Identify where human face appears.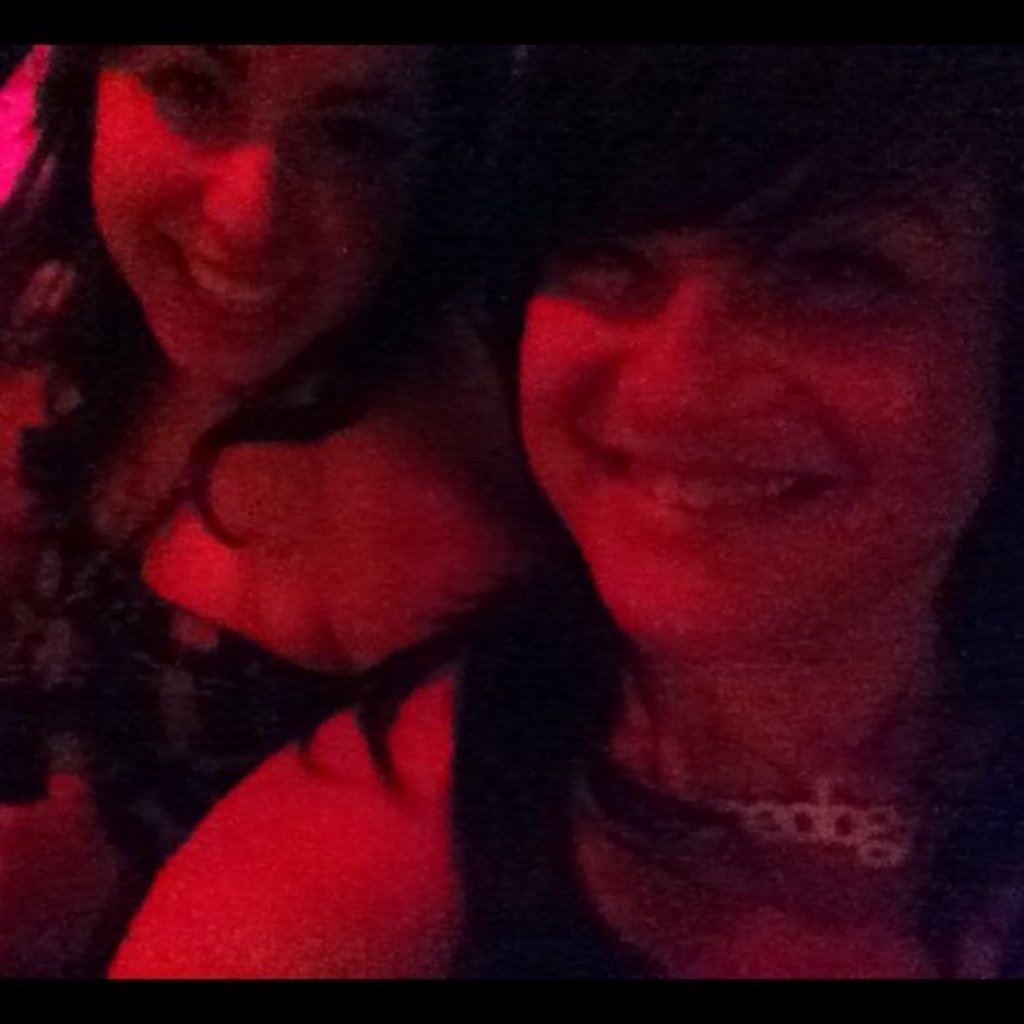
Appears at Rect(515, 199, 975, 663).
